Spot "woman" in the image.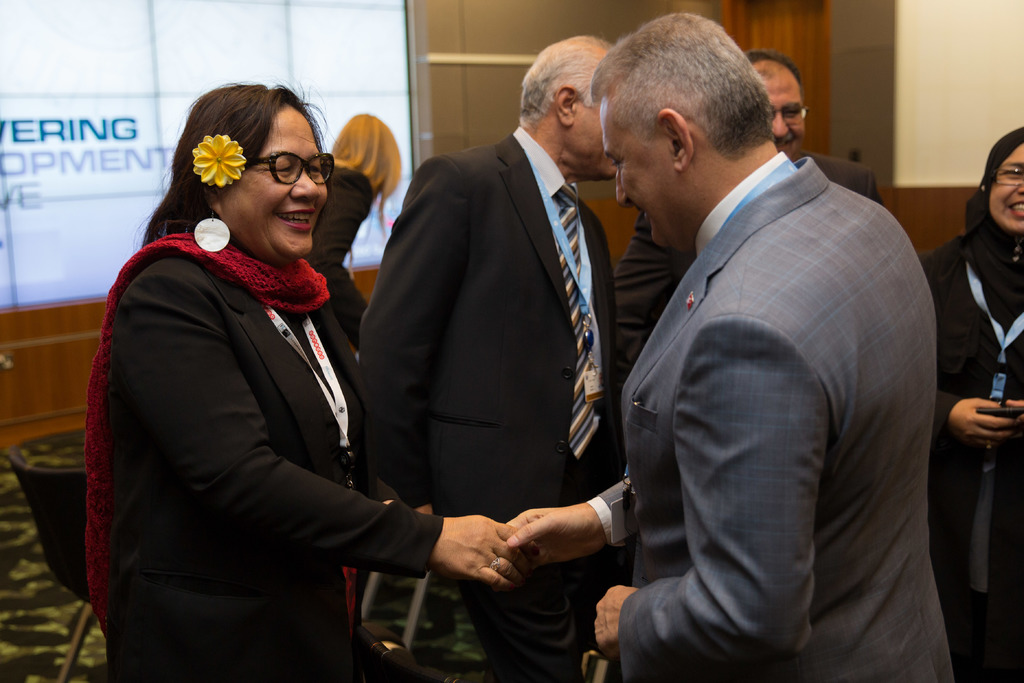
"woman" found at [95, 81, 428, 682].
